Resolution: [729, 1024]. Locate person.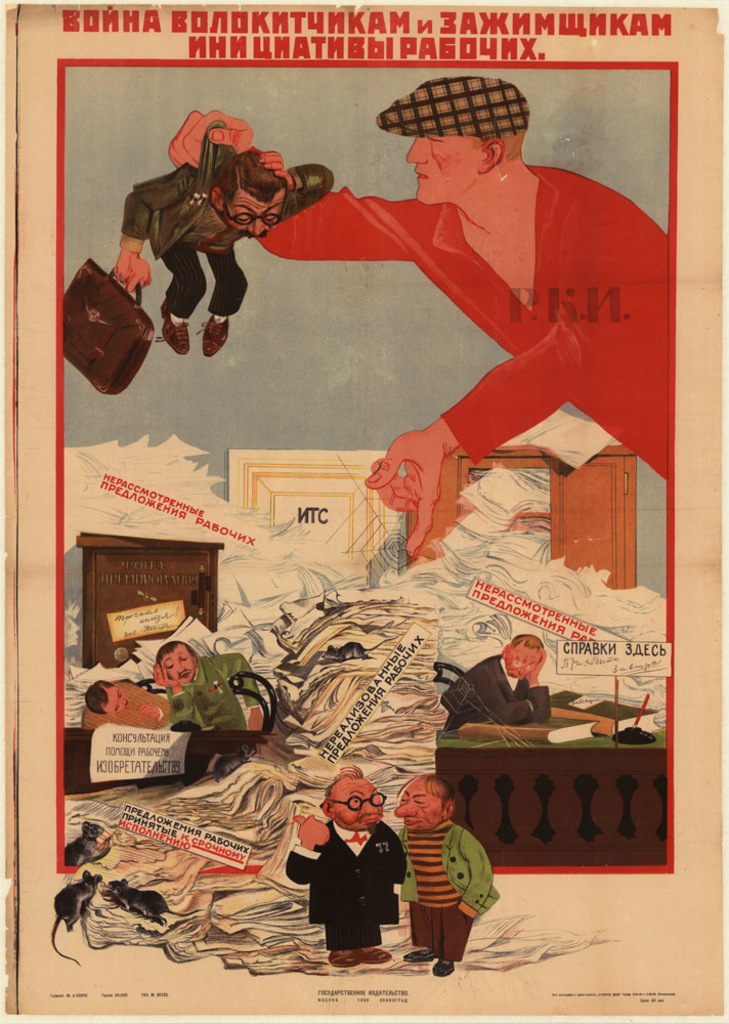
<bbox>82, 675, 169, 735</bbox>.
